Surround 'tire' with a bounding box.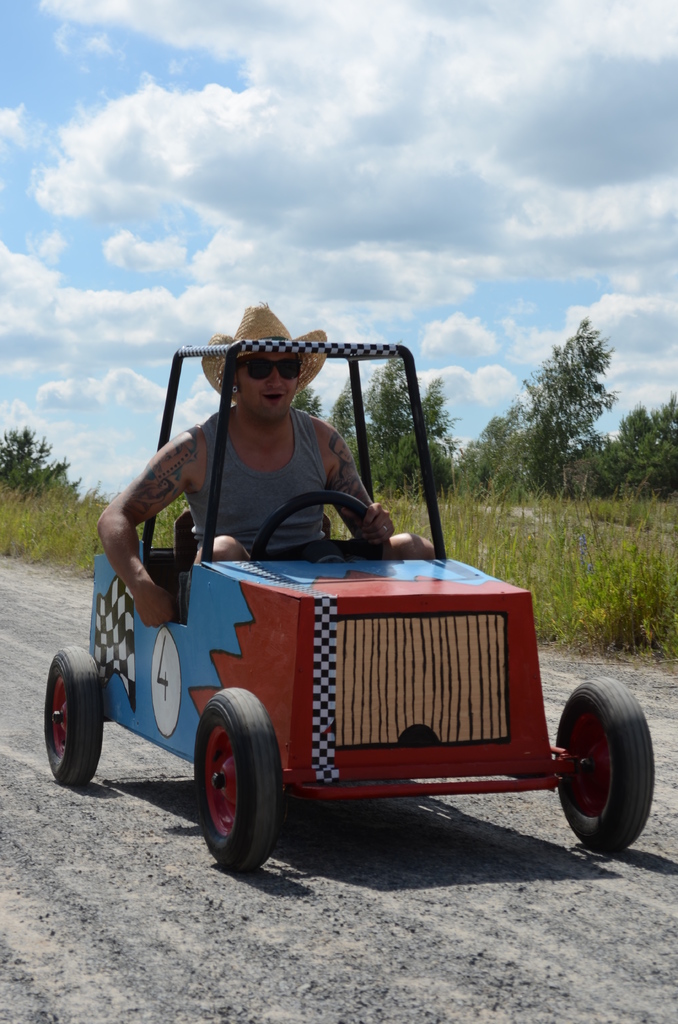
l=553, t=676, r=654, b=858.
